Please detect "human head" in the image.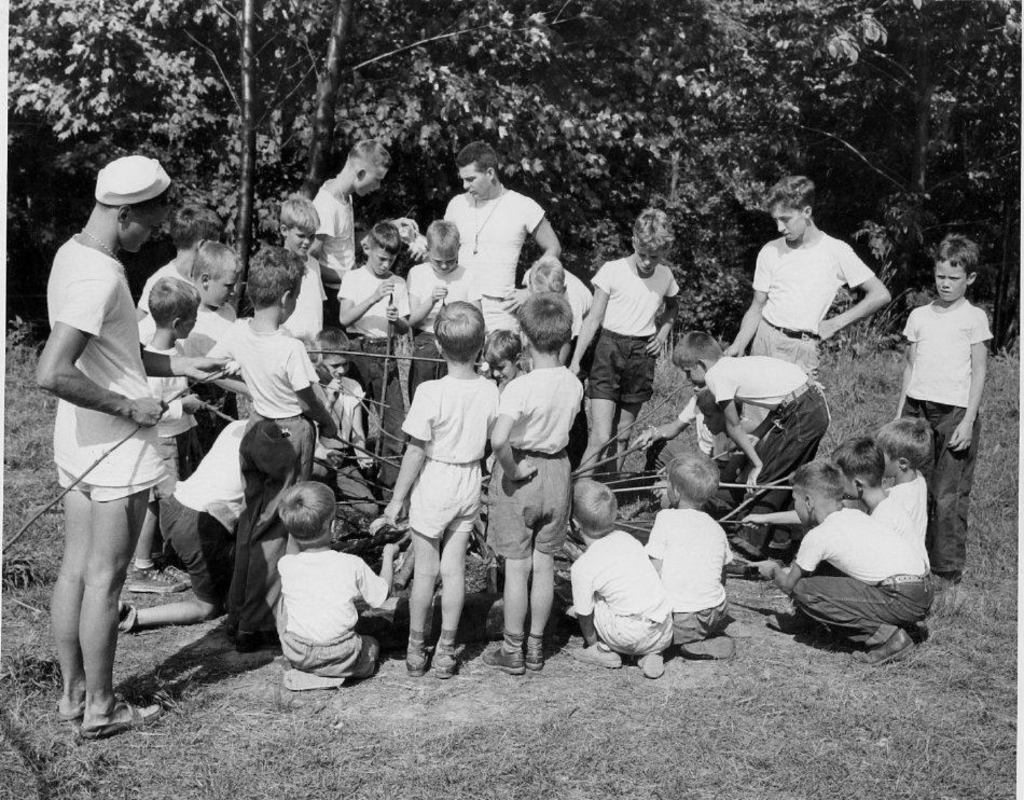
[827,435,883,498].
